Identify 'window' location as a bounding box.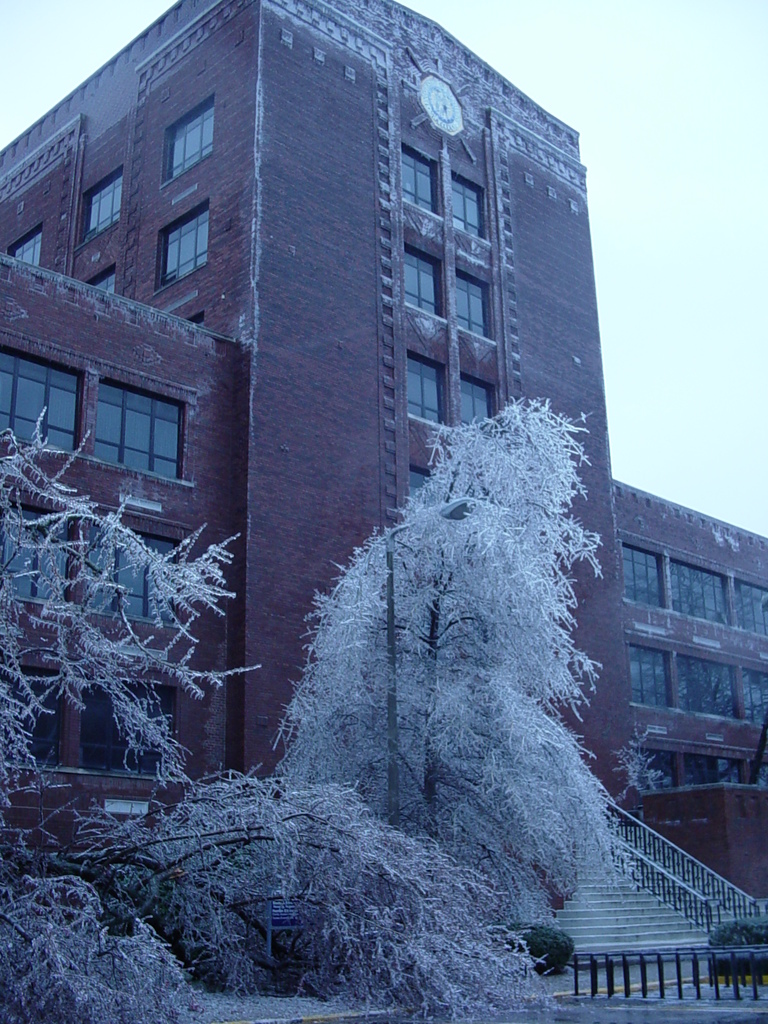
detection(716, 756, 747, 788).
